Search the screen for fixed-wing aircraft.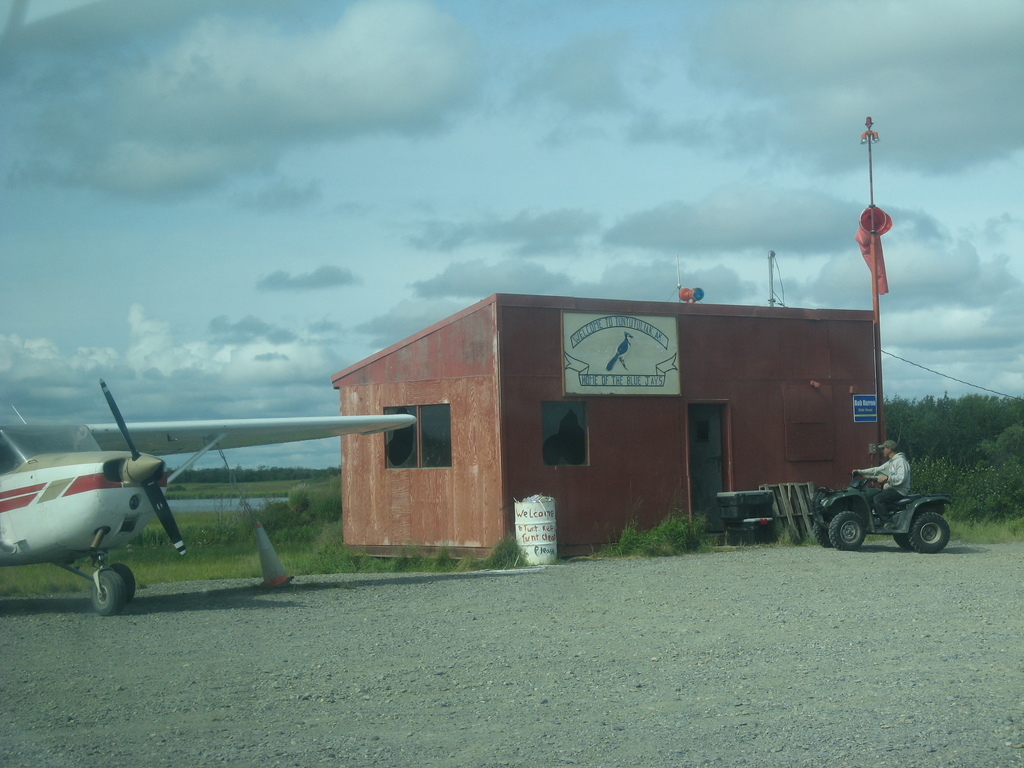
Found at (0, 376, 417, 616).
